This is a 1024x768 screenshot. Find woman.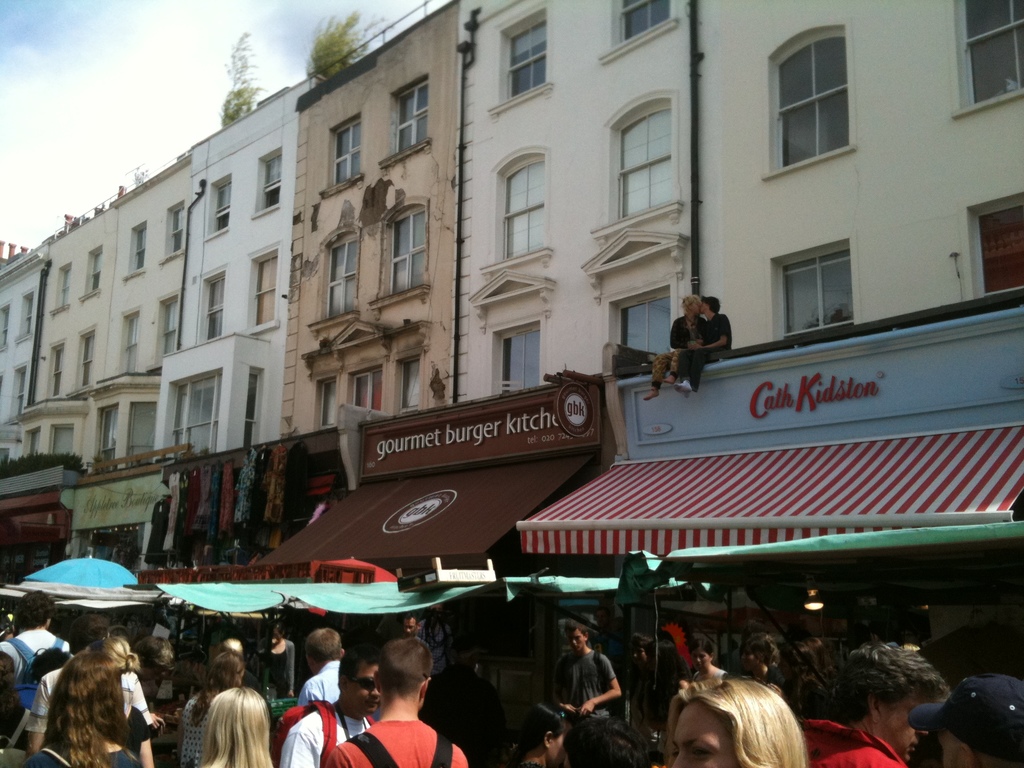
Bounding box: 179/644/244/767.
